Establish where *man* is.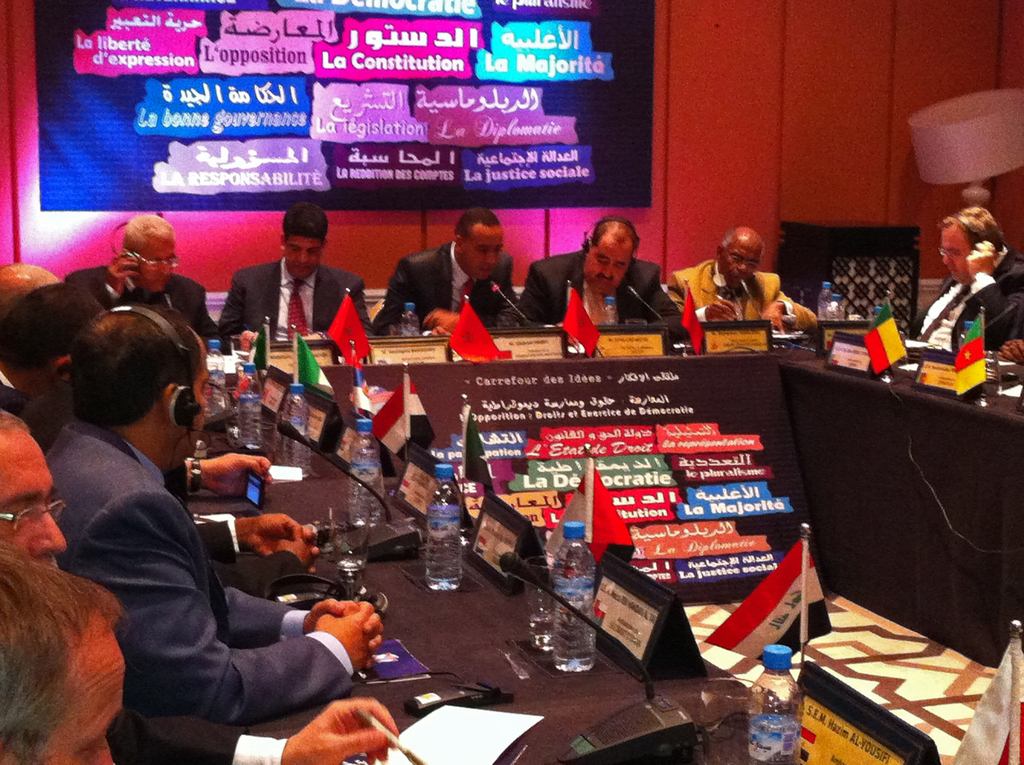
Established at region(371, 211, 515, 331).
